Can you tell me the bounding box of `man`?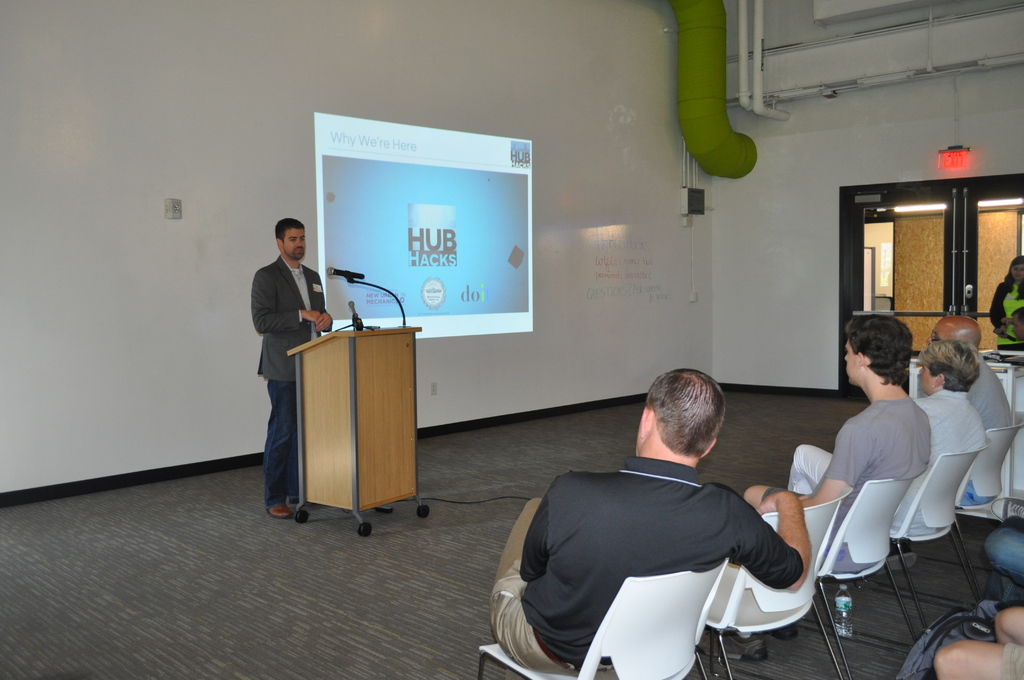
(left=483, top=359, right=817, bottom=679).
